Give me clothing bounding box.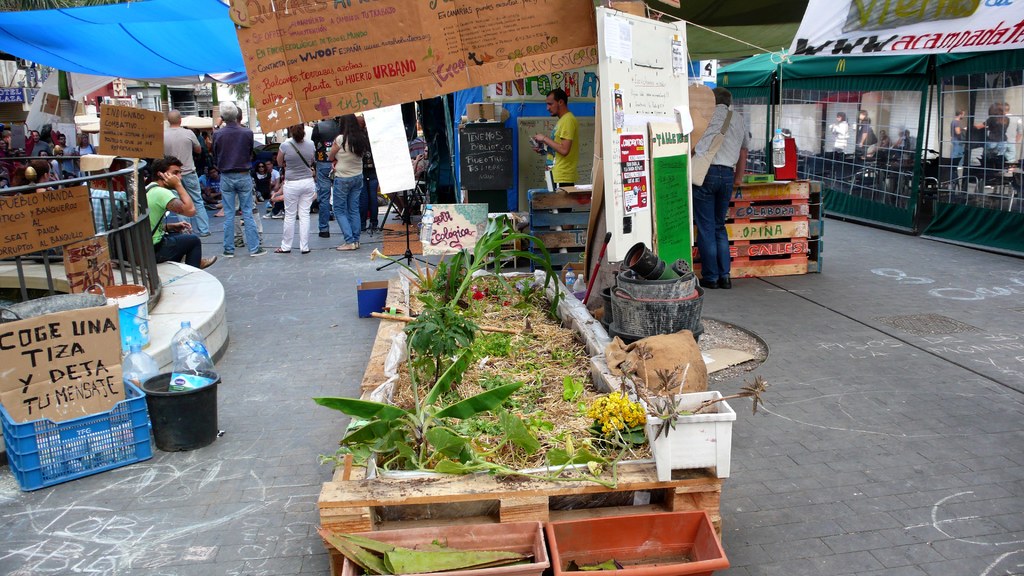
crop(545, 112, 580, 214).
